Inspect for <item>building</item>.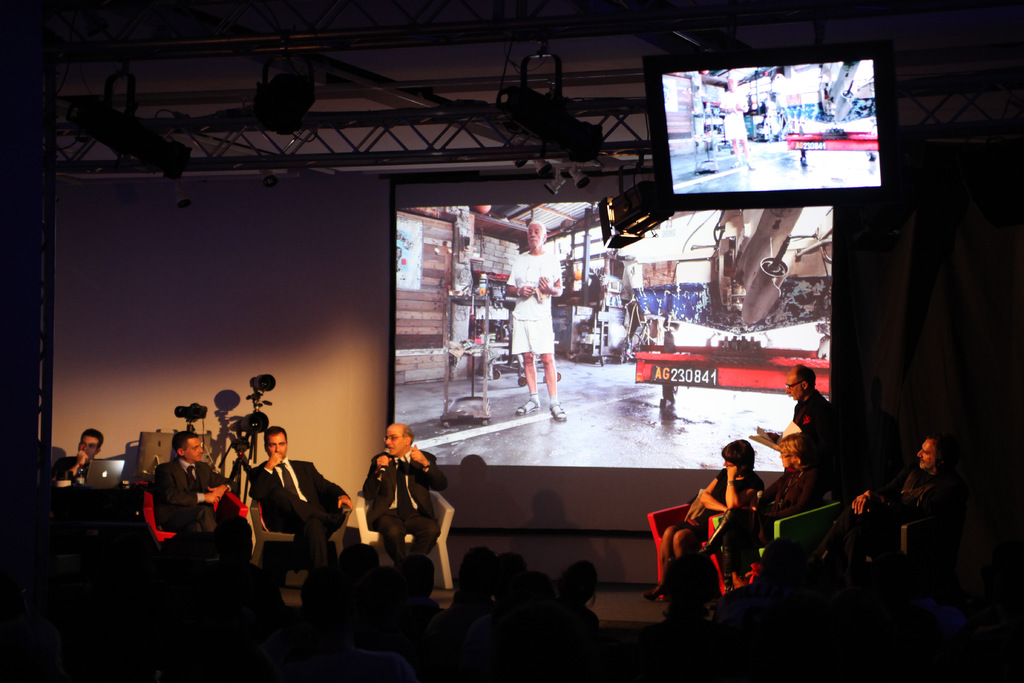
Inspection: l=0, t=0, r=1023, b=682.
